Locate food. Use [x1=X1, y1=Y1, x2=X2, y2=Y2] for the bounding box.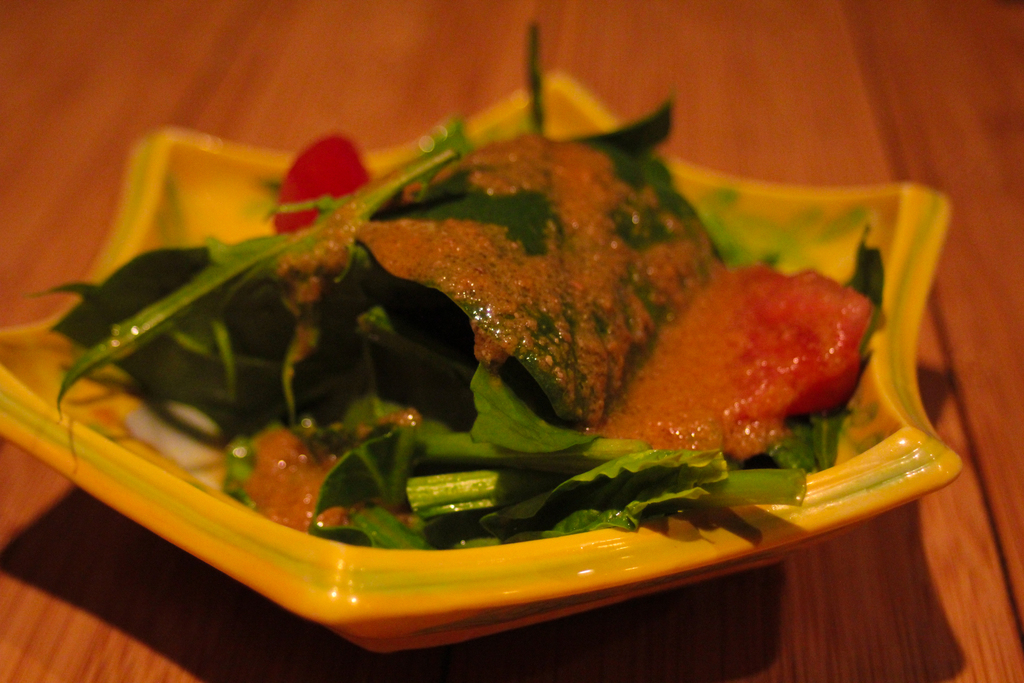
[x1=84, y1=85, x2=925, y2=596].
